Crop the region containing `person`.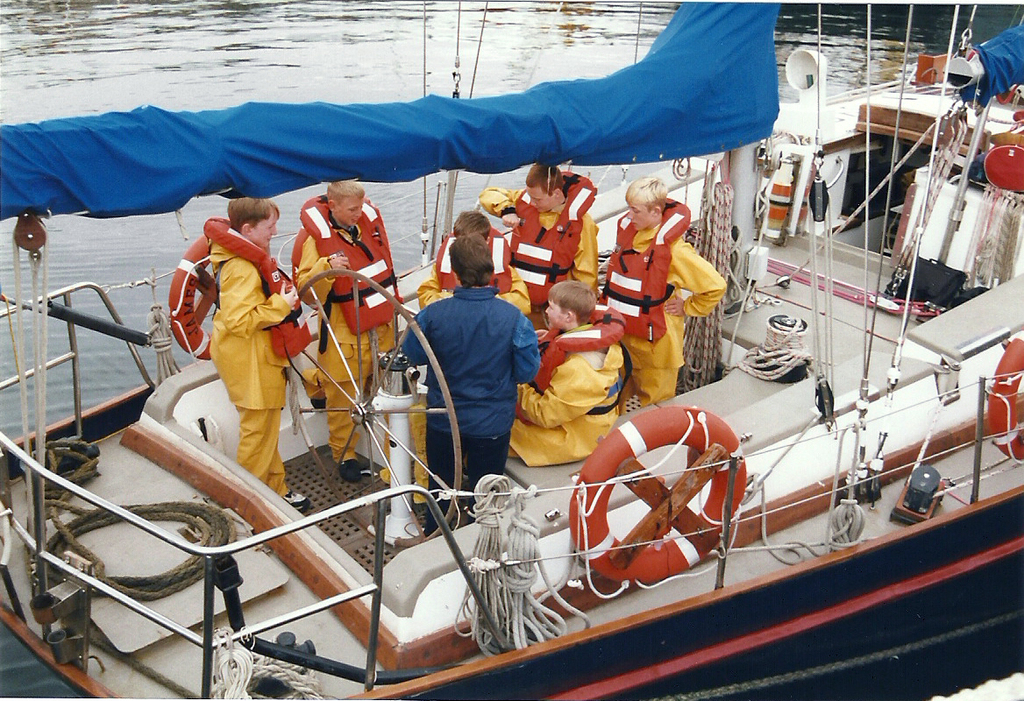
Crop region: <box>281,173,401,490</box>.
